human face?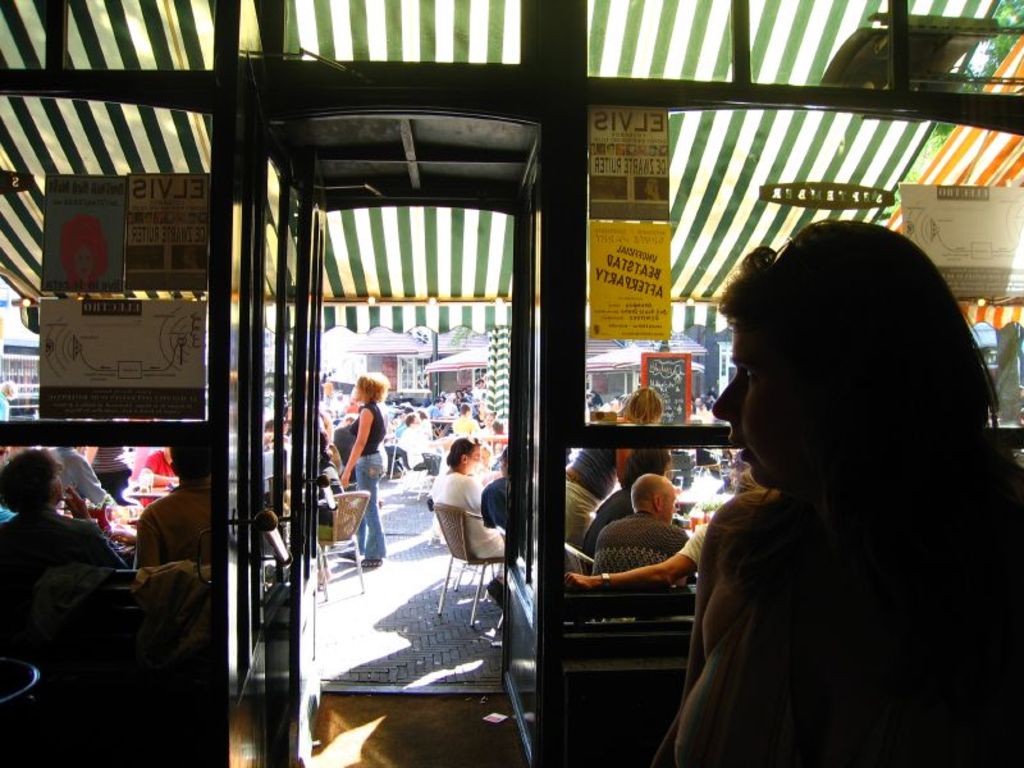
465, 447, 481, 475
